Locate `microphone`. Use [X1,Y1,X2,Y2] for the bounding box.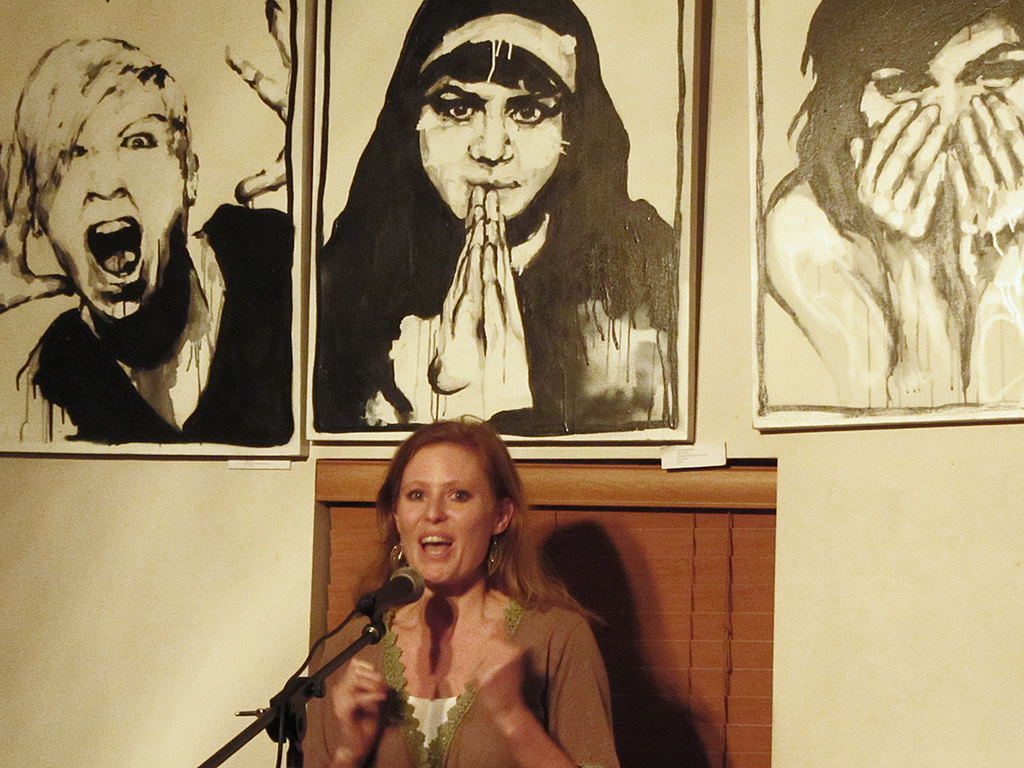
[356,568,420,604].
